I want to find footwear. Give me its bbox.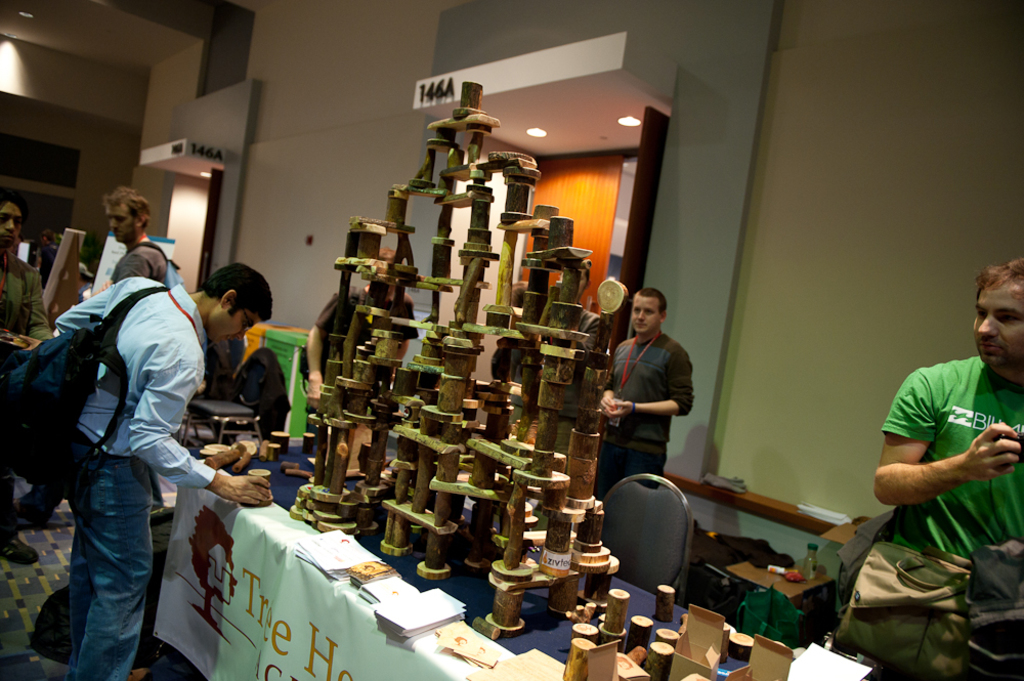
left=0, top=536, right=41, bottom=565.
